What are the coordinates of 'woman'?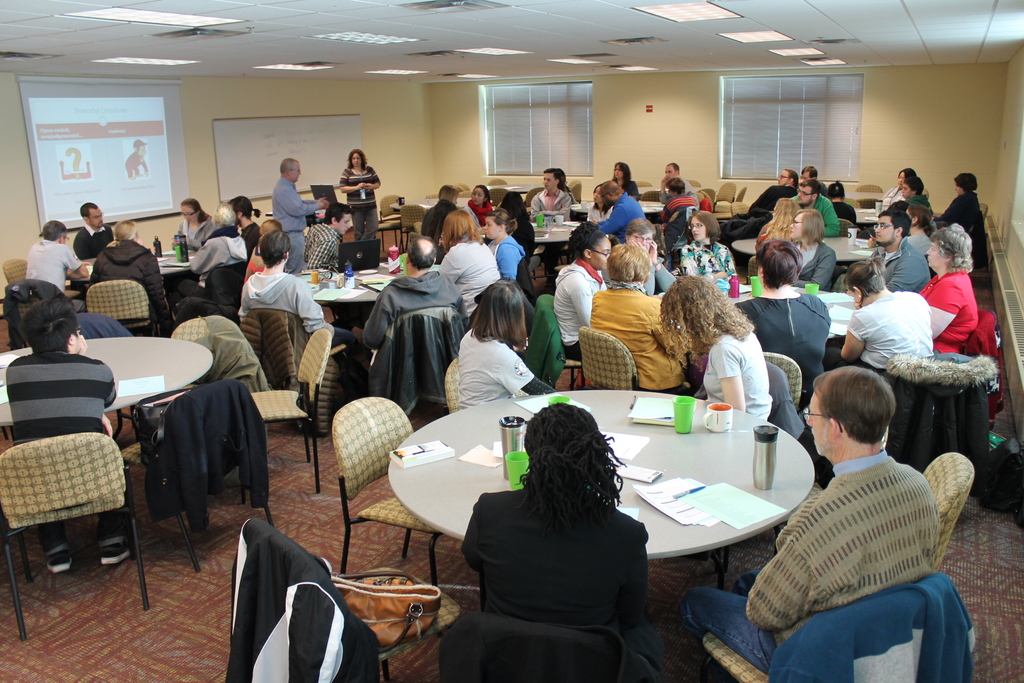
[335, 149, 380, 236].
